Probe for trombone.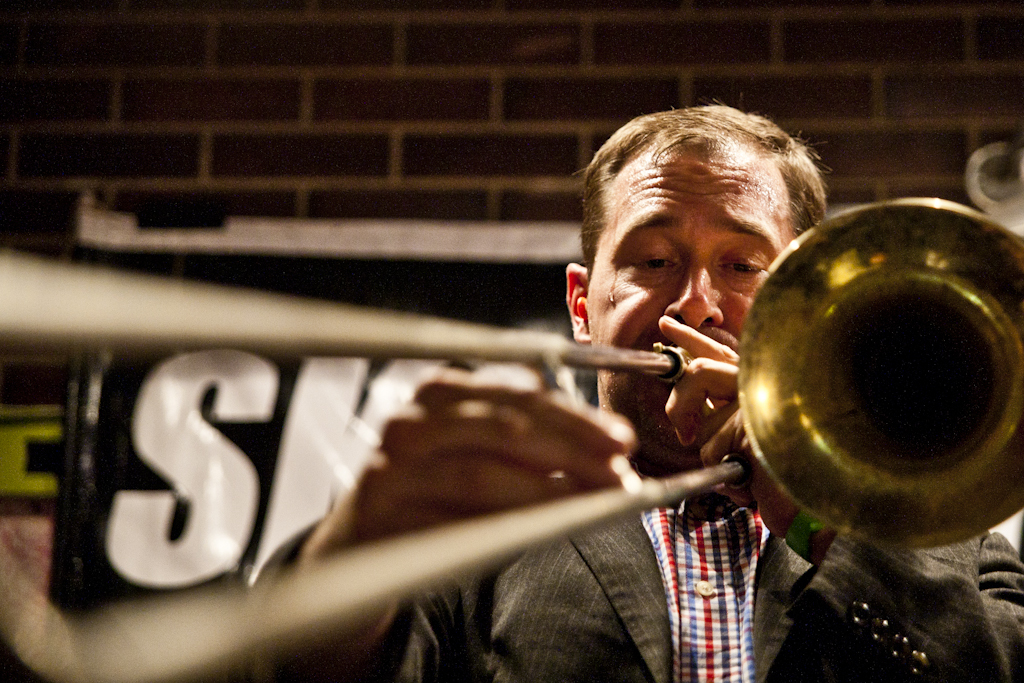
Probe result: select_region(0, 198, 1023, 681).
